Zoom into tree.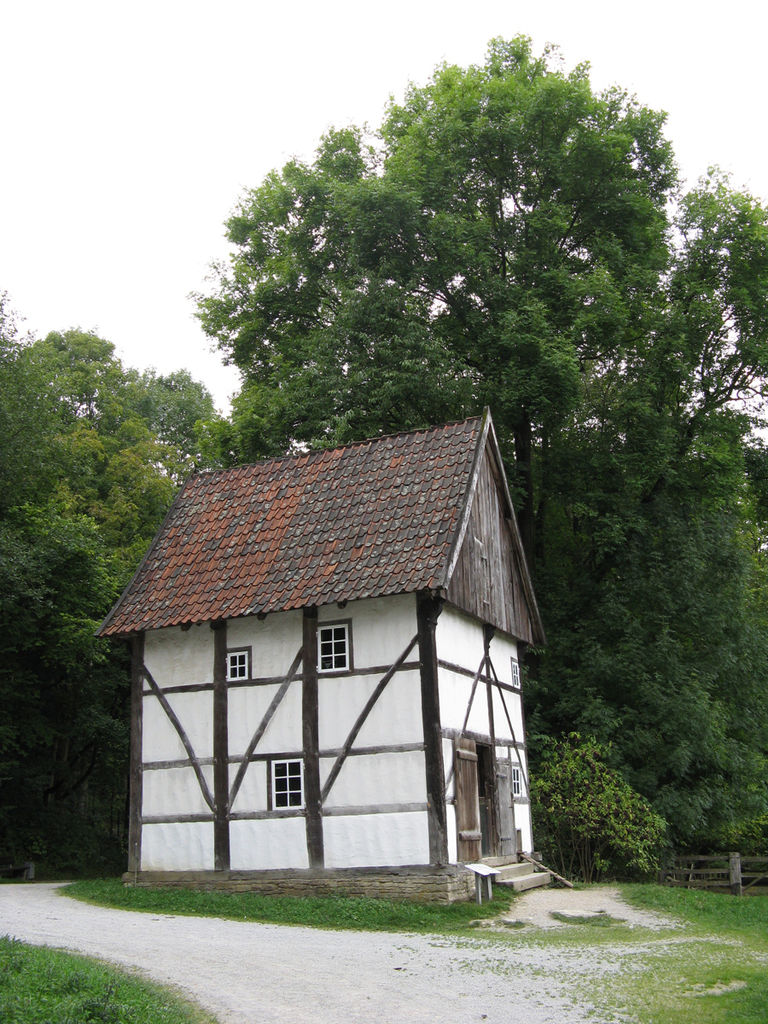
Zoom target: Rect(208, 378, 307, 461).
